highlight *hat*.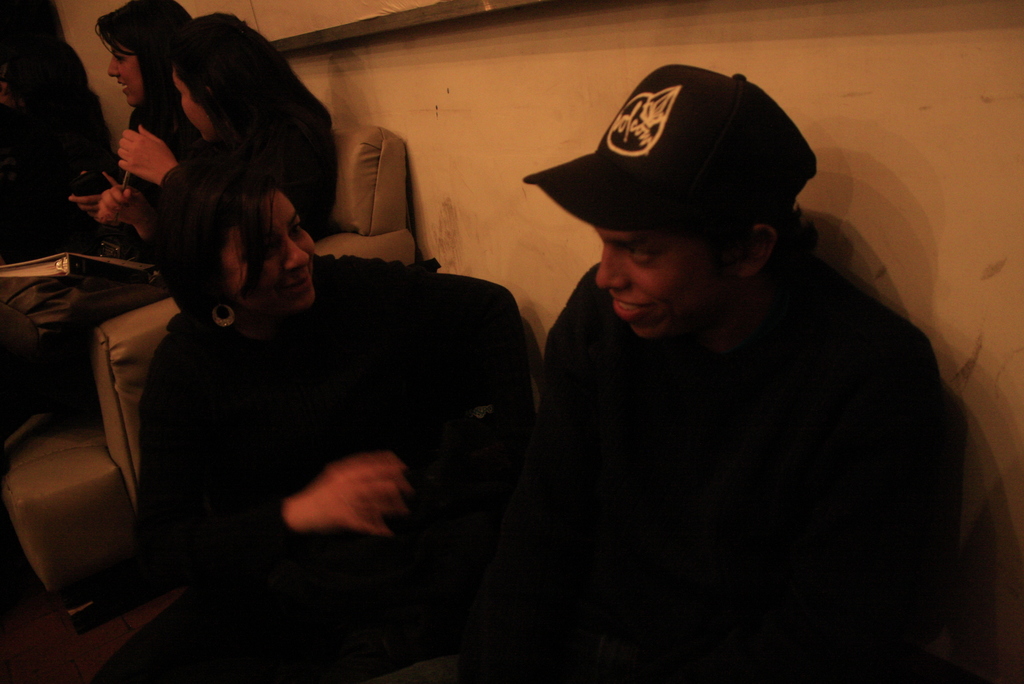
Highlighted region: [x1=520, y1=61, x2=822, y2=231].
